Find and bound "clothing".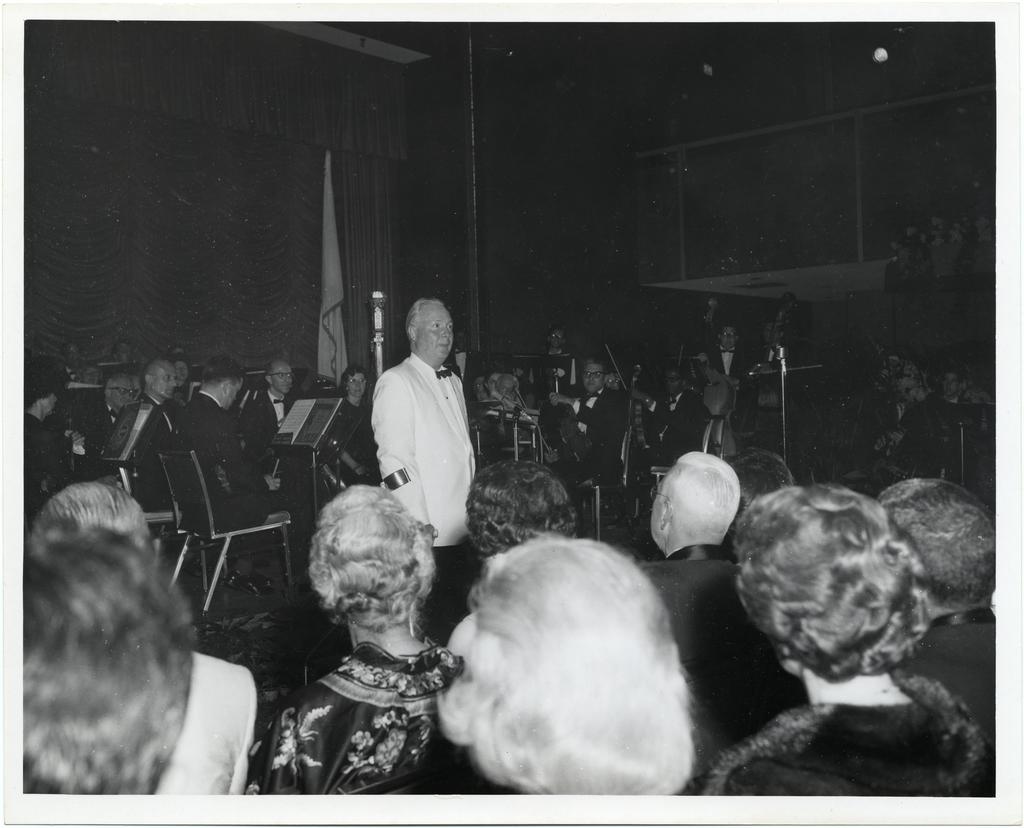
Bound: [641,390,705,455].
